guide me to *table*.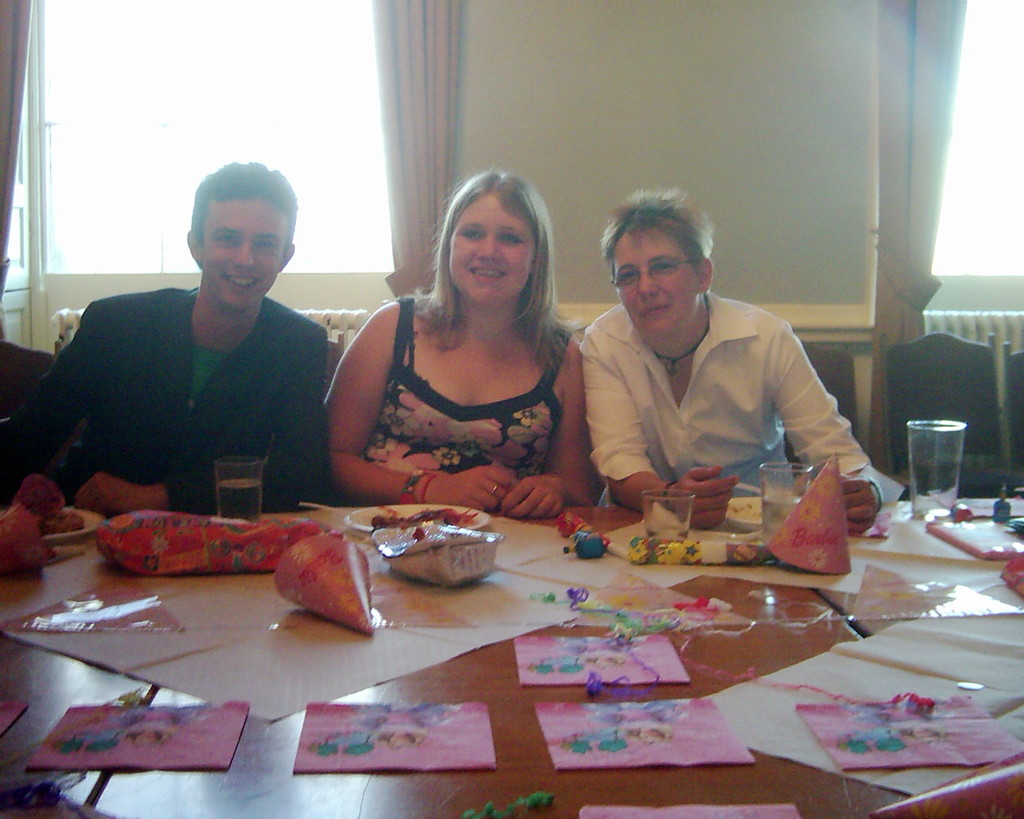
Guidance: <bbox>25, 458, 1023, 818</bbox>.
